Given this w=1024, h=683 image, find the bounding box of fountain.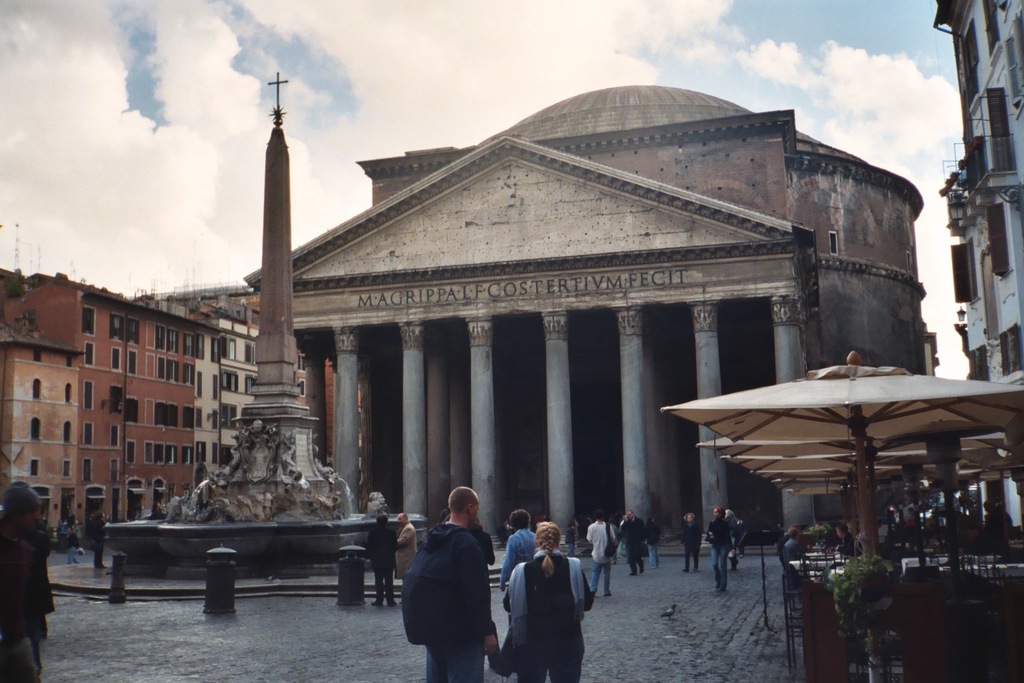
rect(79, 55, 532, 599).
